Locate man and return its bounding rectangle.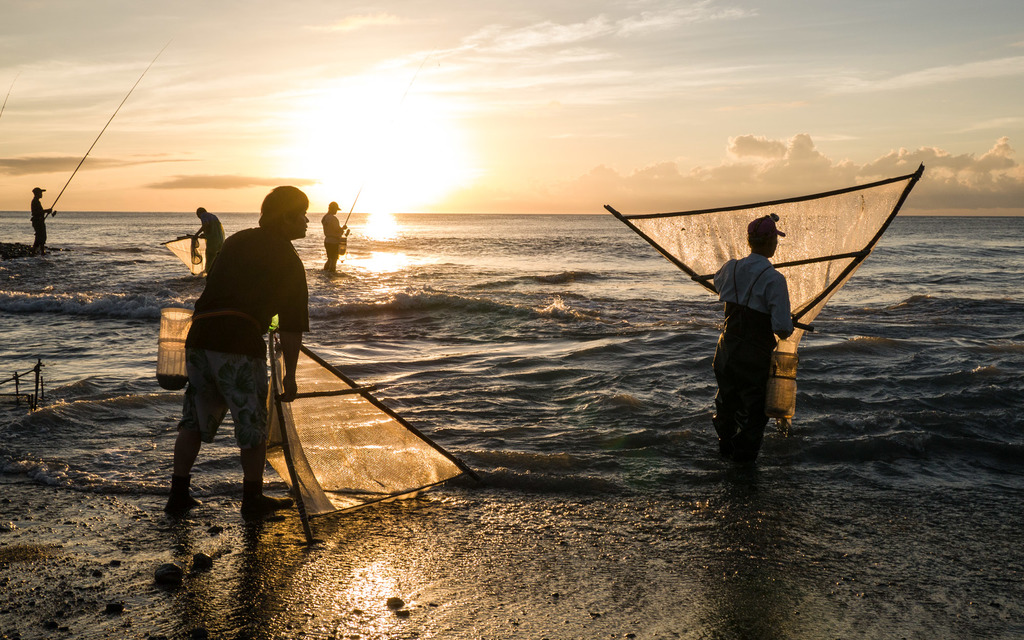
pyautogui.locateOnScreen(708, 205, 801, 475).
